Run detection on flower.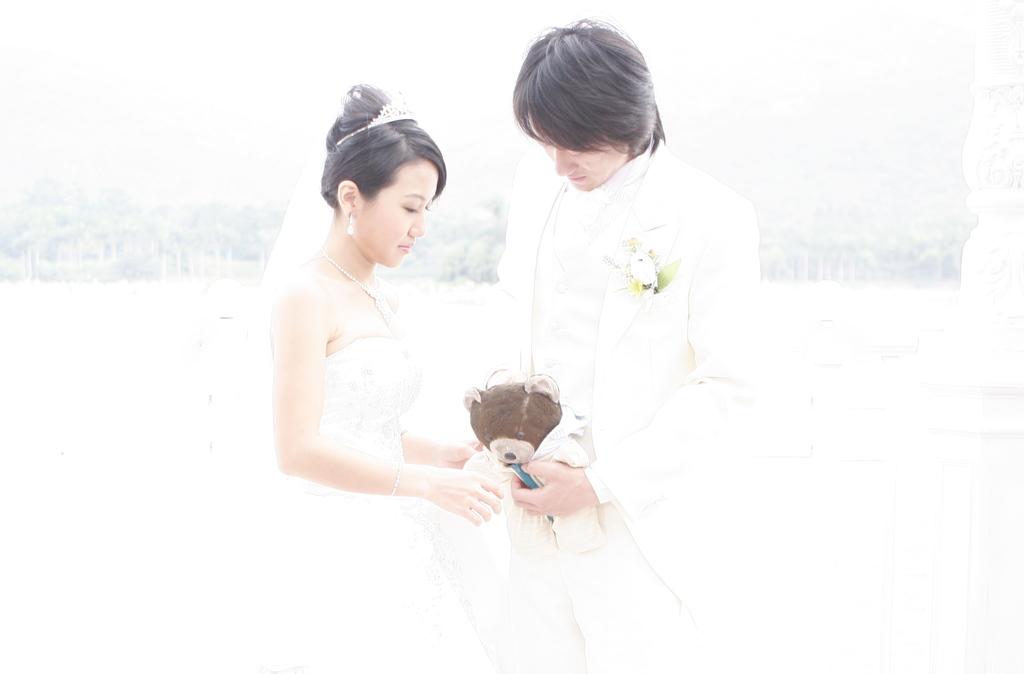
Result: (632, 252, 652, 284).
